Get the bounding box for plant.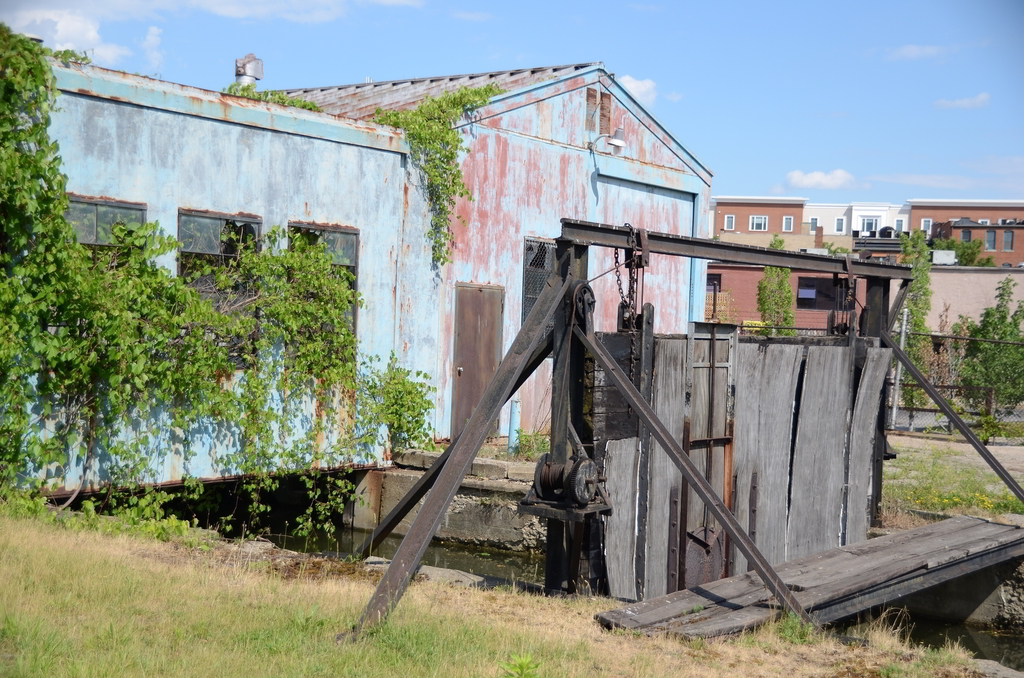
select_region(951, 235, 986, 266).
